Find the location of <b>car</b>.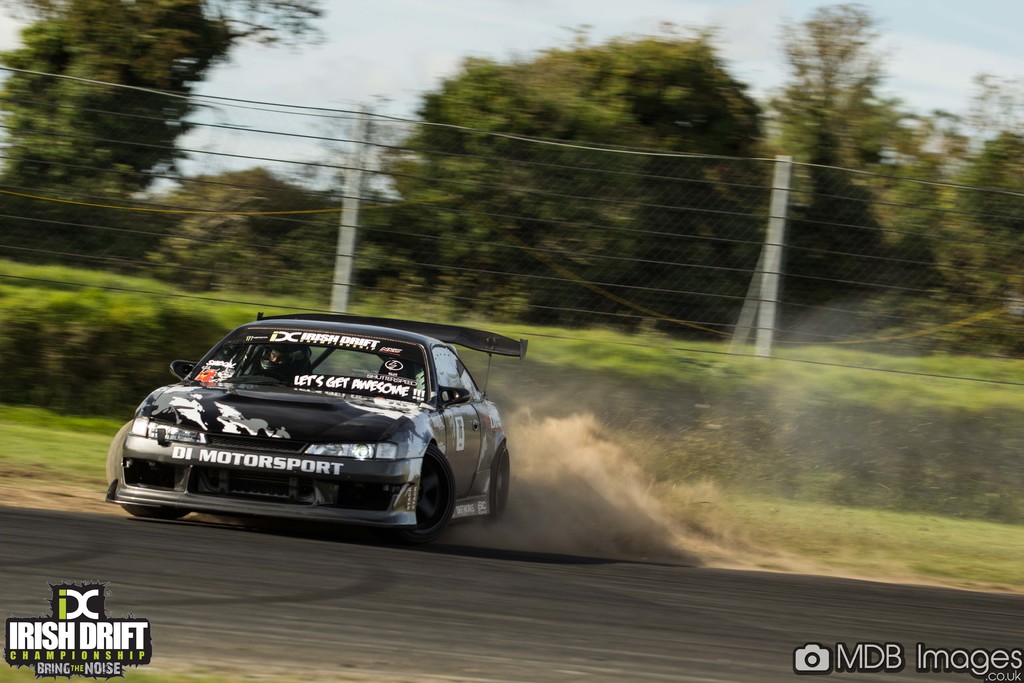
Location: (left=105, top=307, right=529, bottom=539).
